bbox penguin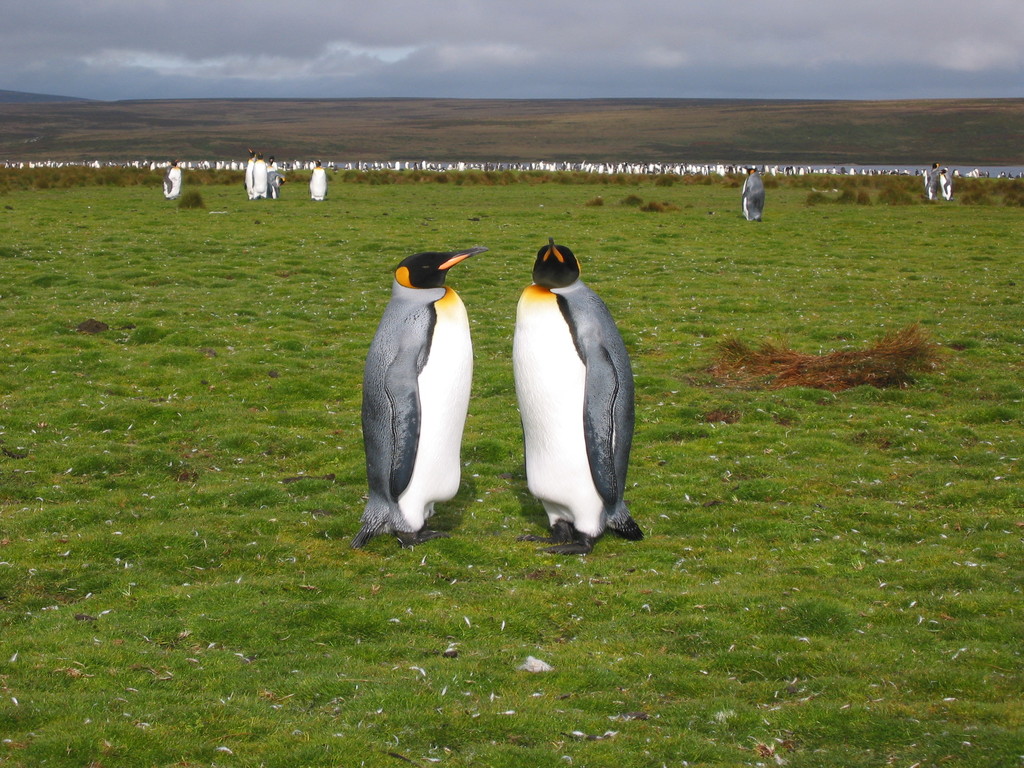
348/248/488/543
